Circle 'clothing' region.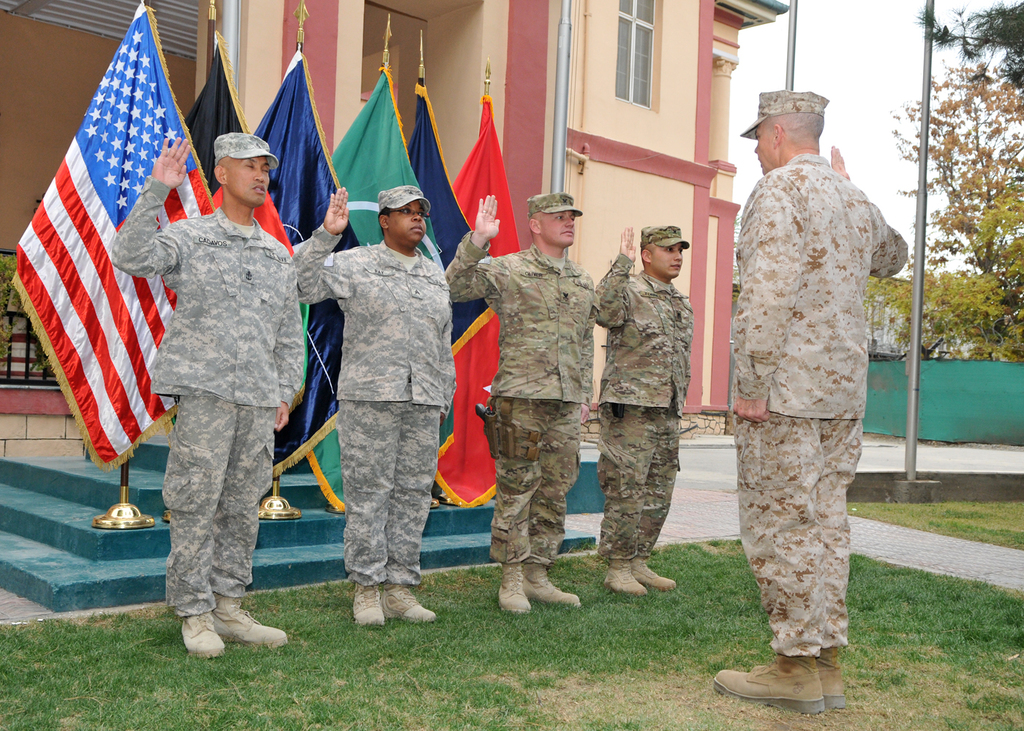
Region: 108,176,306,621.
